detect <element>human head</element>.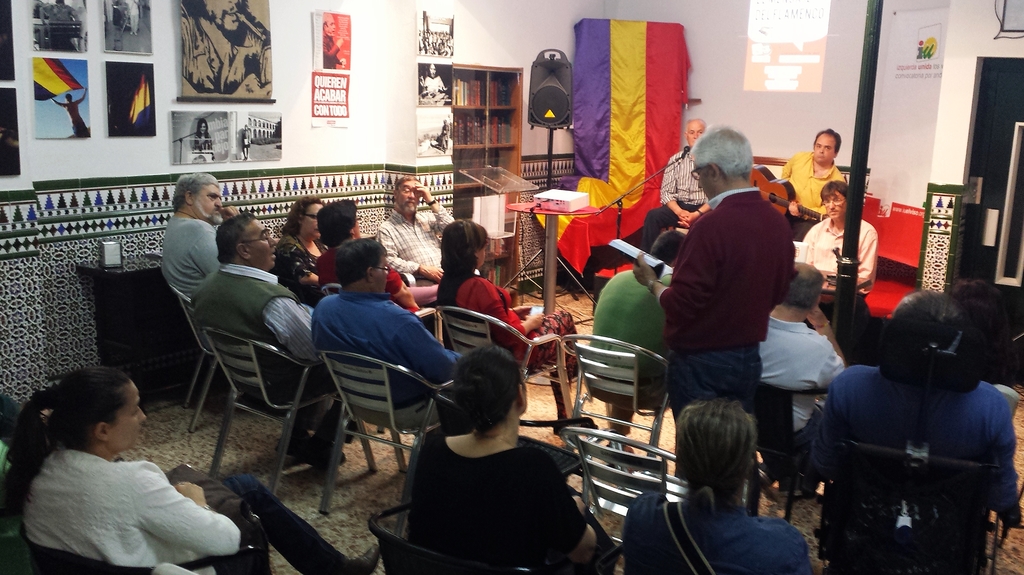
Detected at x1=394 y1=177 x2=420 y2=211.
